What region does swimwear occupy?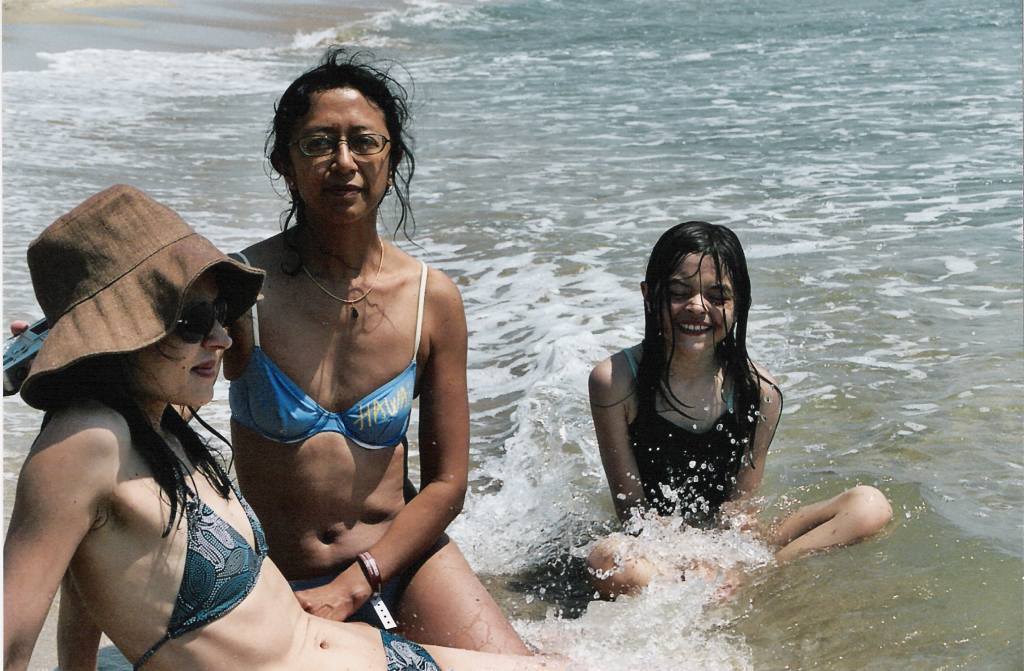
rect(231, 248, 418, 445).
